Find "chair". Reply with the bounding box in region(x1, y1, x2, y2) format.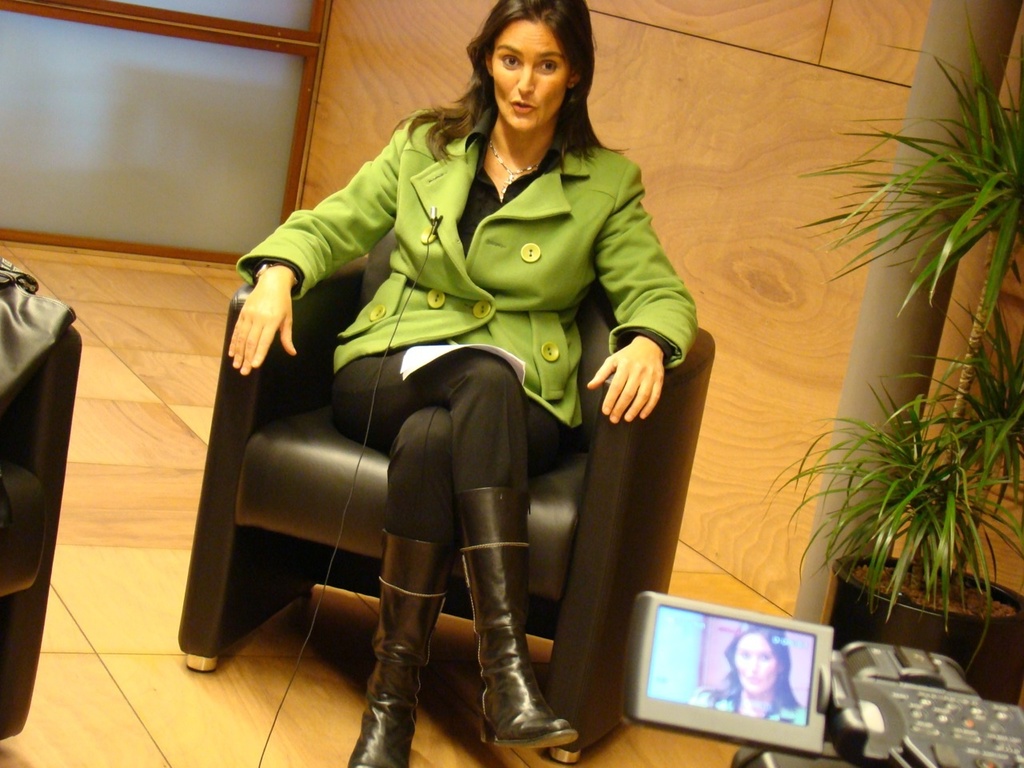
region(178, 218, 702, 758).
